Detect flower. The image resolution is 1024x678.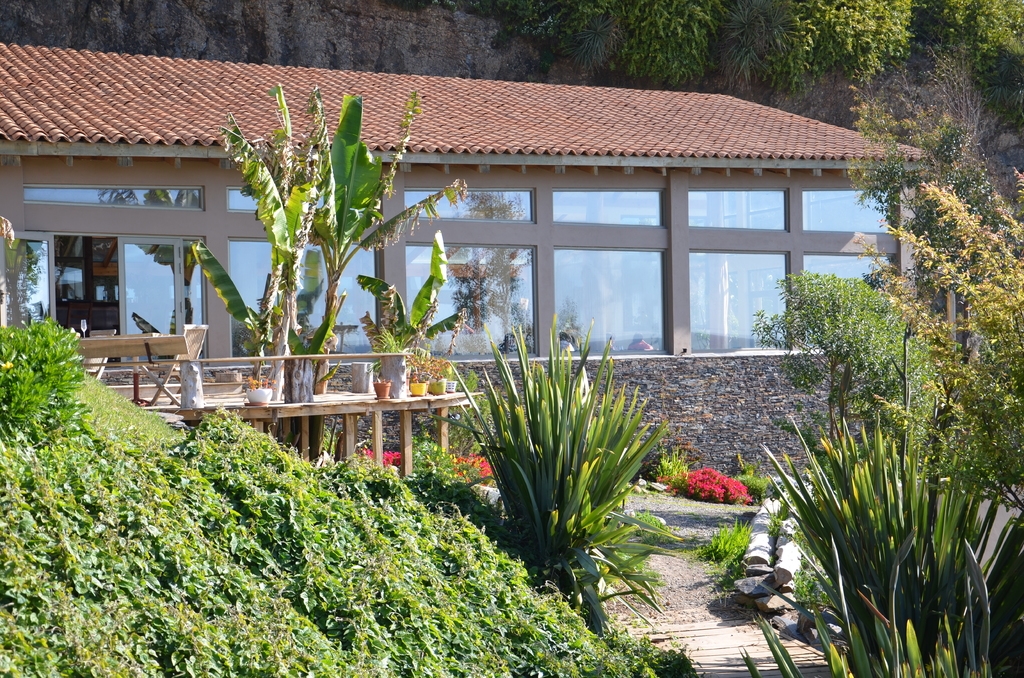
x1=671 y1=464 x2=762 y2=502.
